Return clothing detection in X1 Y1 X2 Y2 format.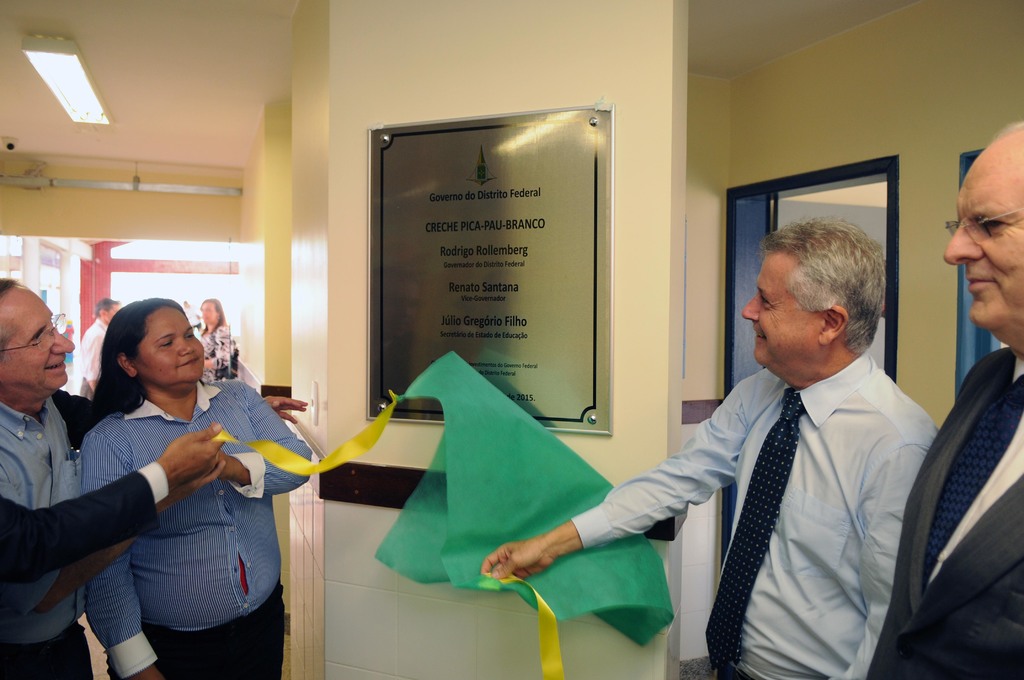
0 397 119 679.
